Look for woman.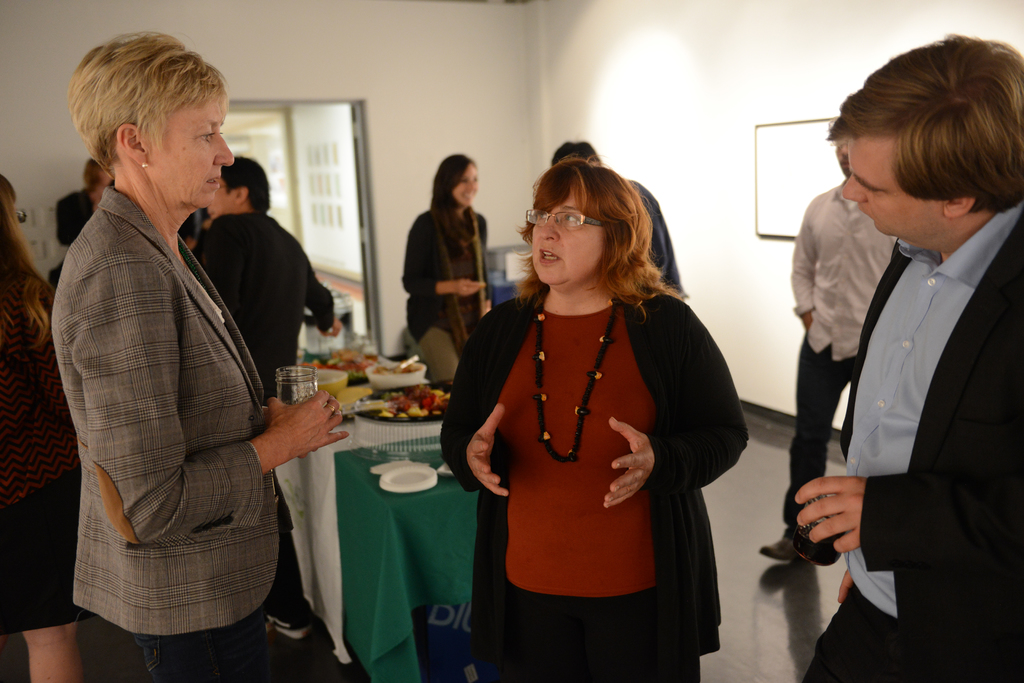
Found: box=[430, 150, 754, 682].
